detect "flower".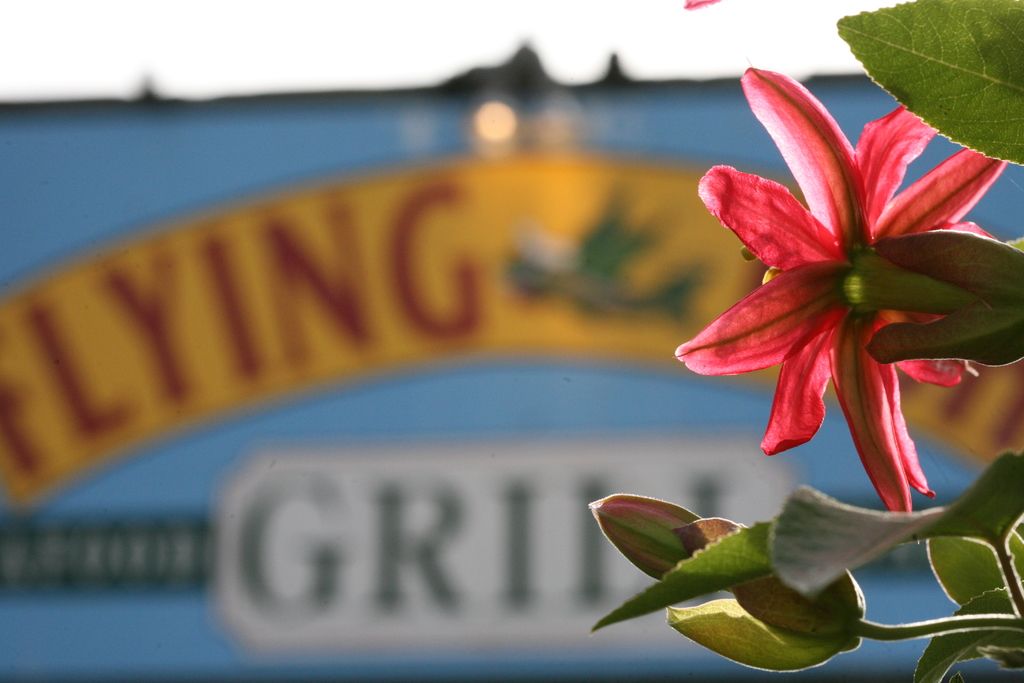
Detected at (669,42,1023,528).
